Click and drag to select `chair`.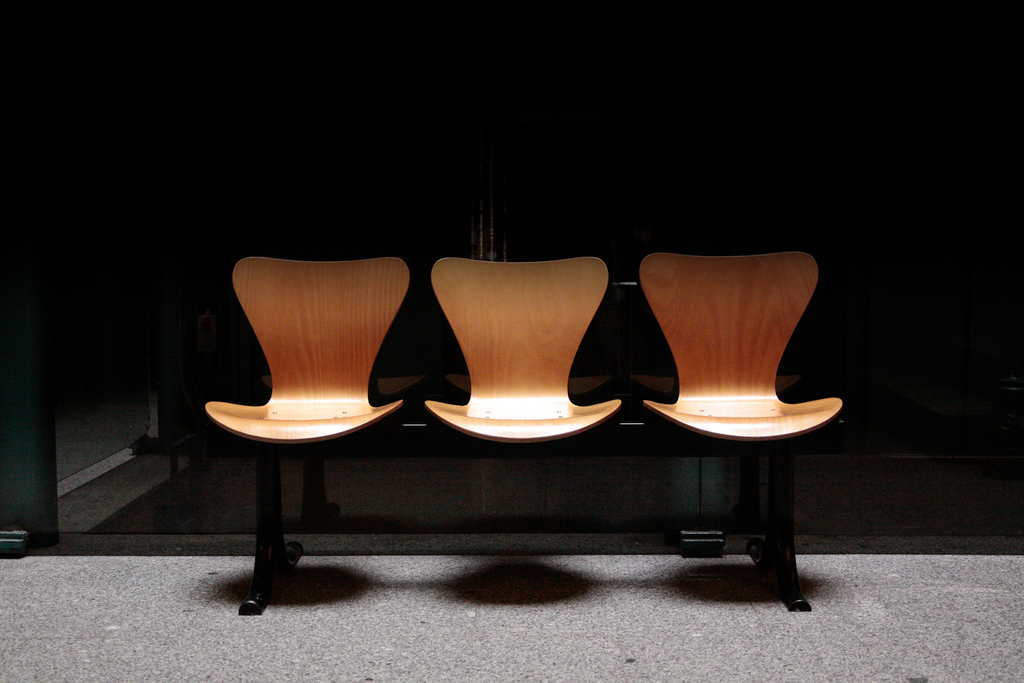
Selection: [189,242,451,606].
